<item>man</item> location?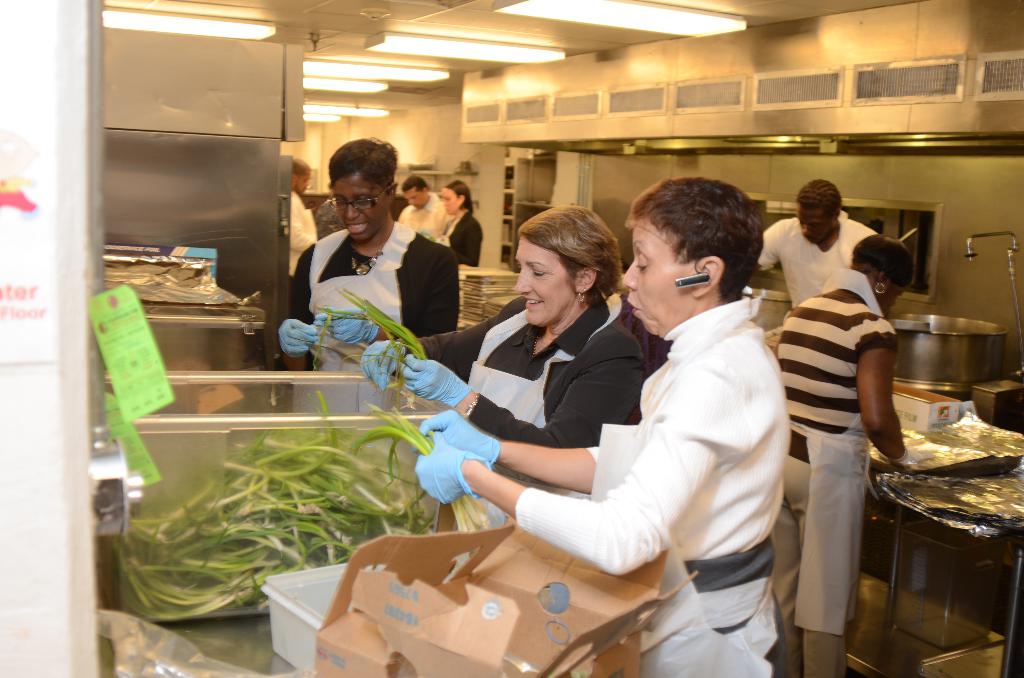
{"x1": 394, "y1": 179, "x2": 452, "y2": 242}
